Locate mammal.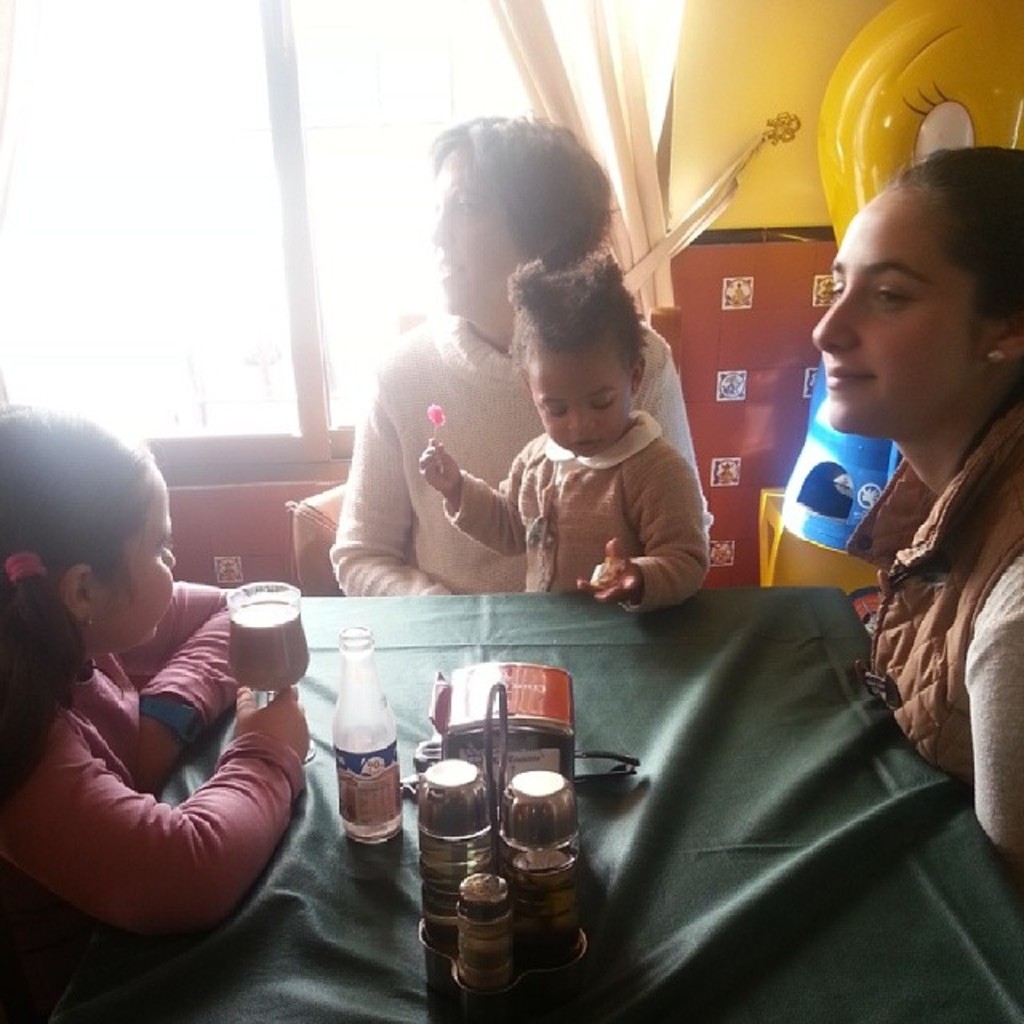
Bounding box: <region>0, 400, 314, 1022</region>.
